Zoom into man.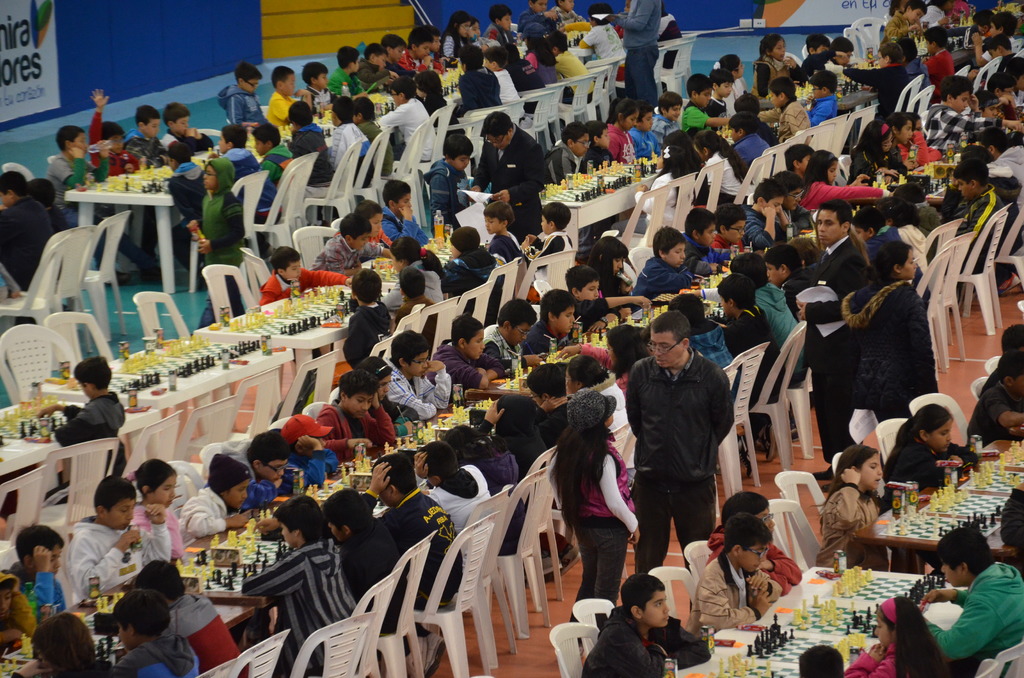
Zoom target: 464:112:553:251.
